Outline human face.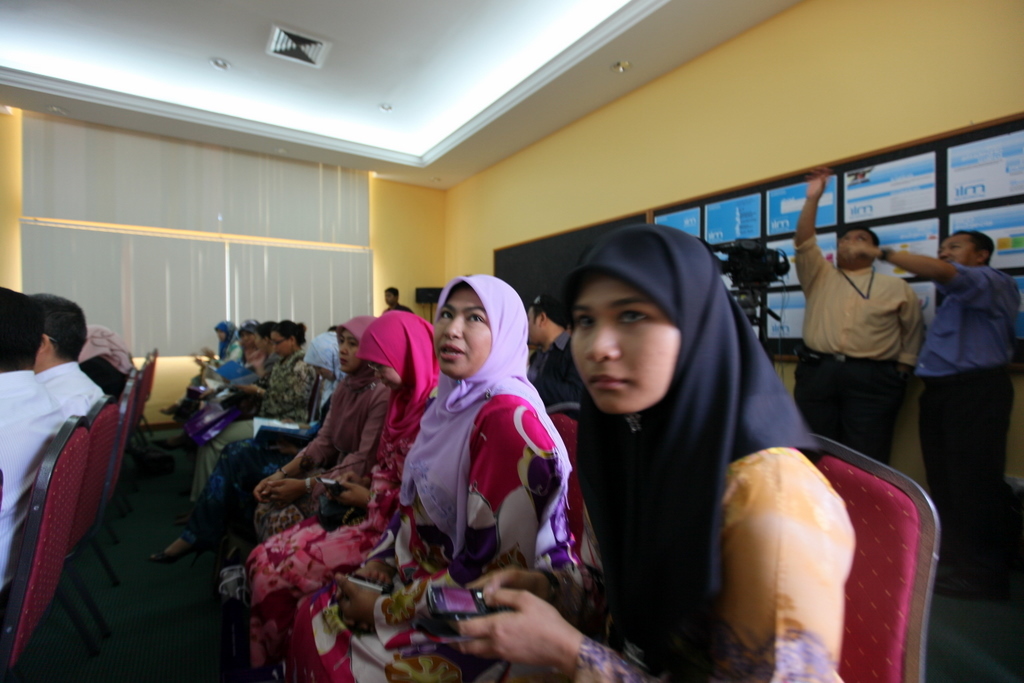
Outline: (936, 234, 982, 266).
